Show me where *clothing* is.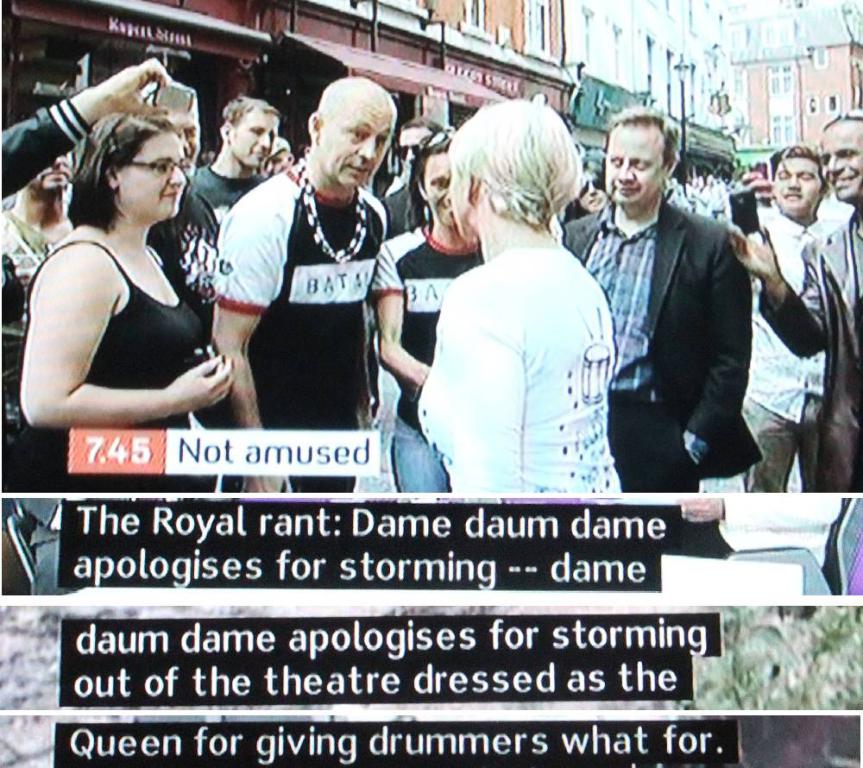
*clothing* is at 736/205/827/489.
